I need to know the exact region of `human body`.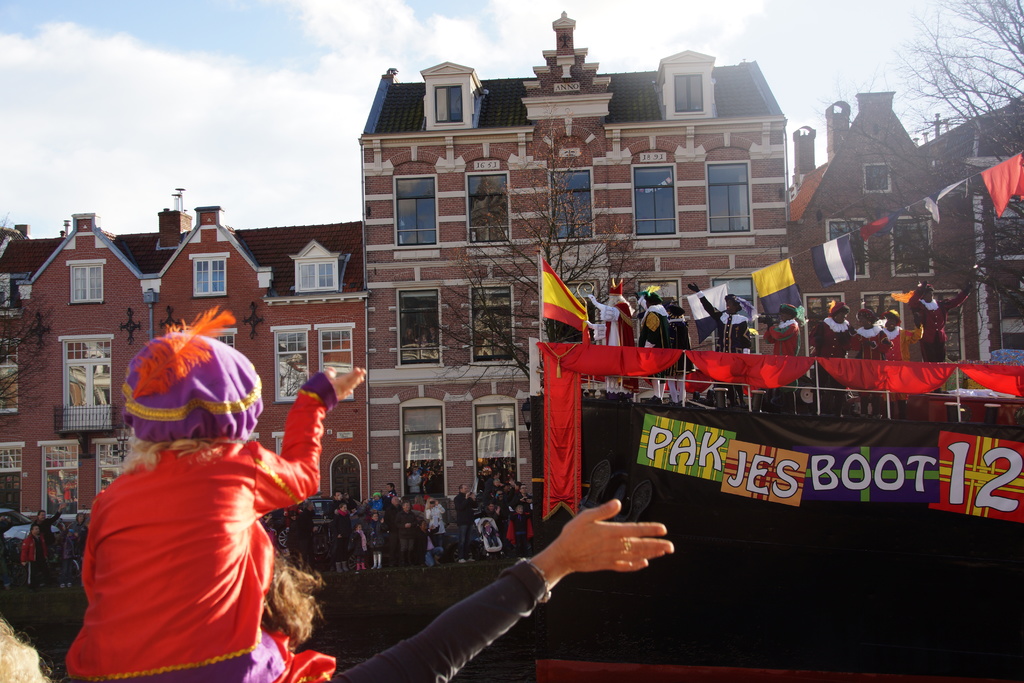
Region: {"x1": 515, "y1": 480, "x2": 532, "y2": 506}.
